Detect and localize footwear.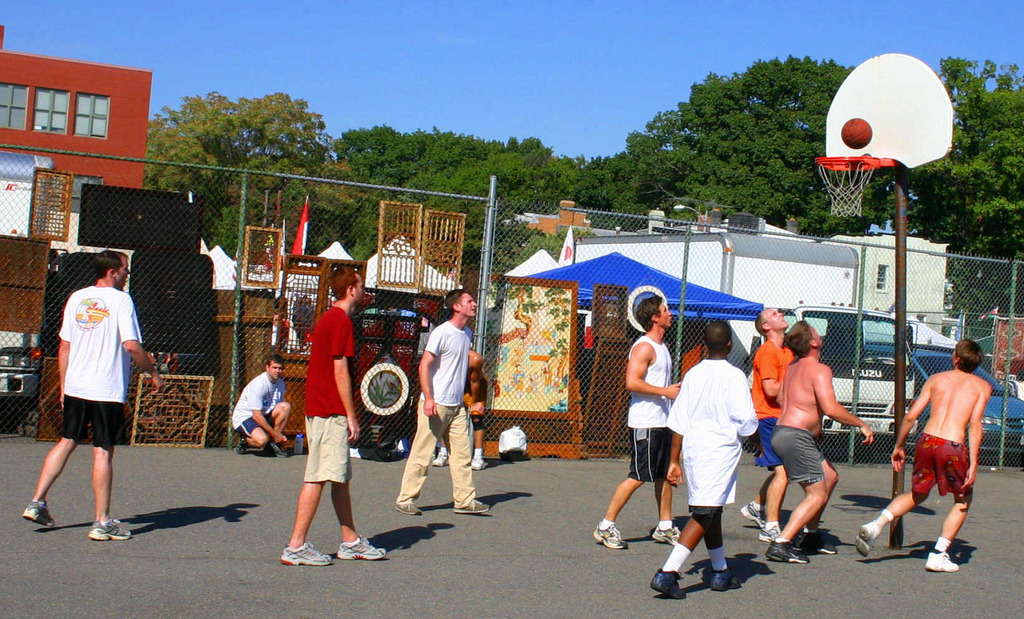
Localized at [282,540,330,564].
